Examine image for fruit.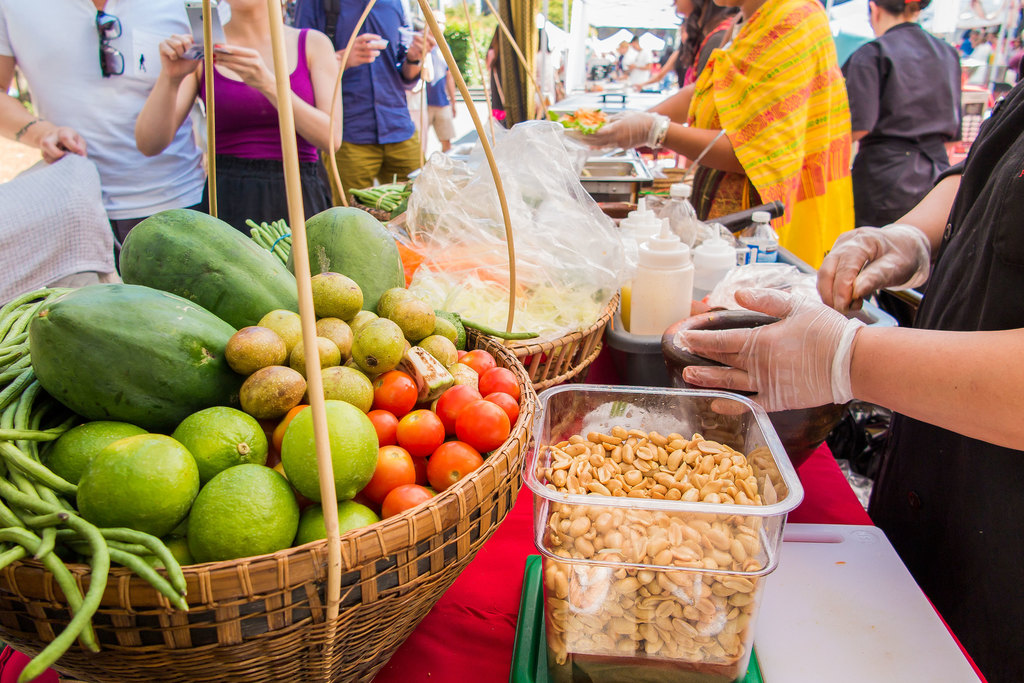
Examination result: box(31, 280, 241, 421).
